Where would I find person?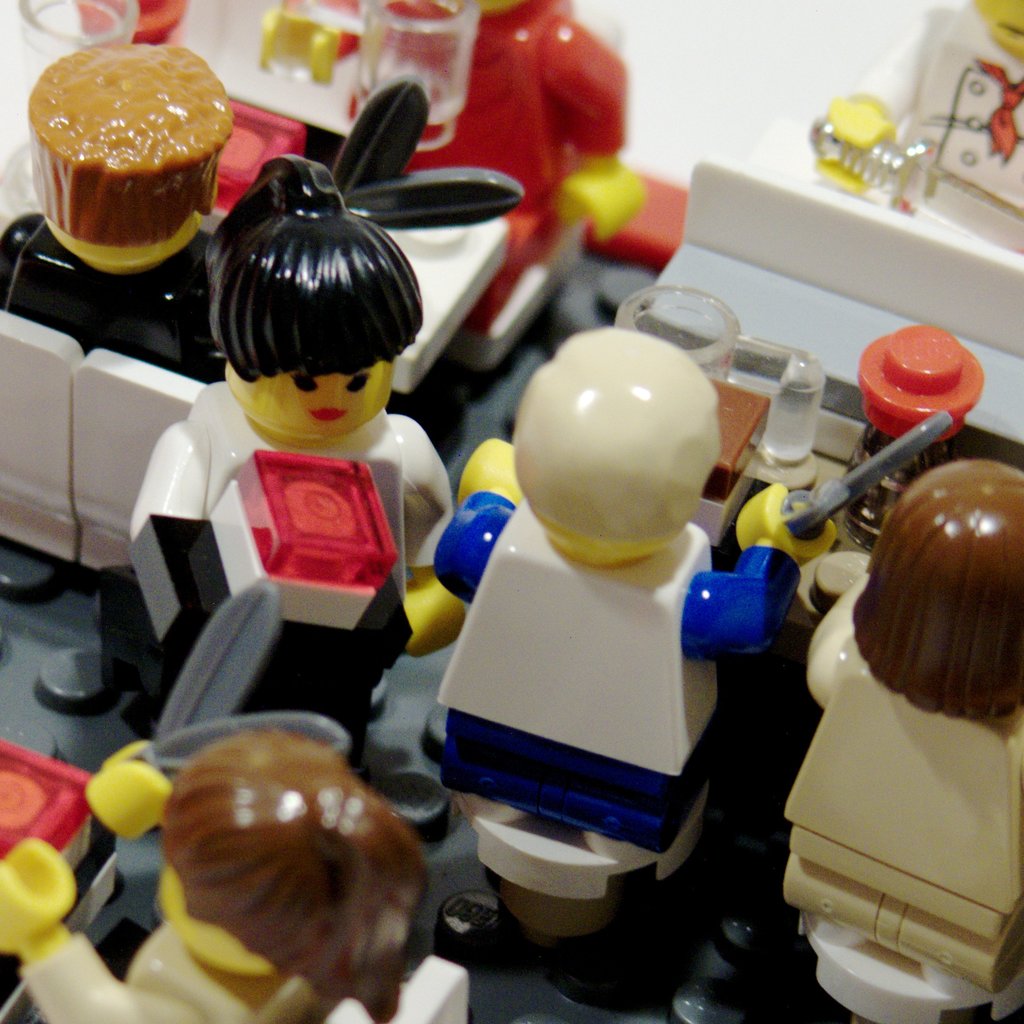
At crop(0, 729, 428, 1023).
